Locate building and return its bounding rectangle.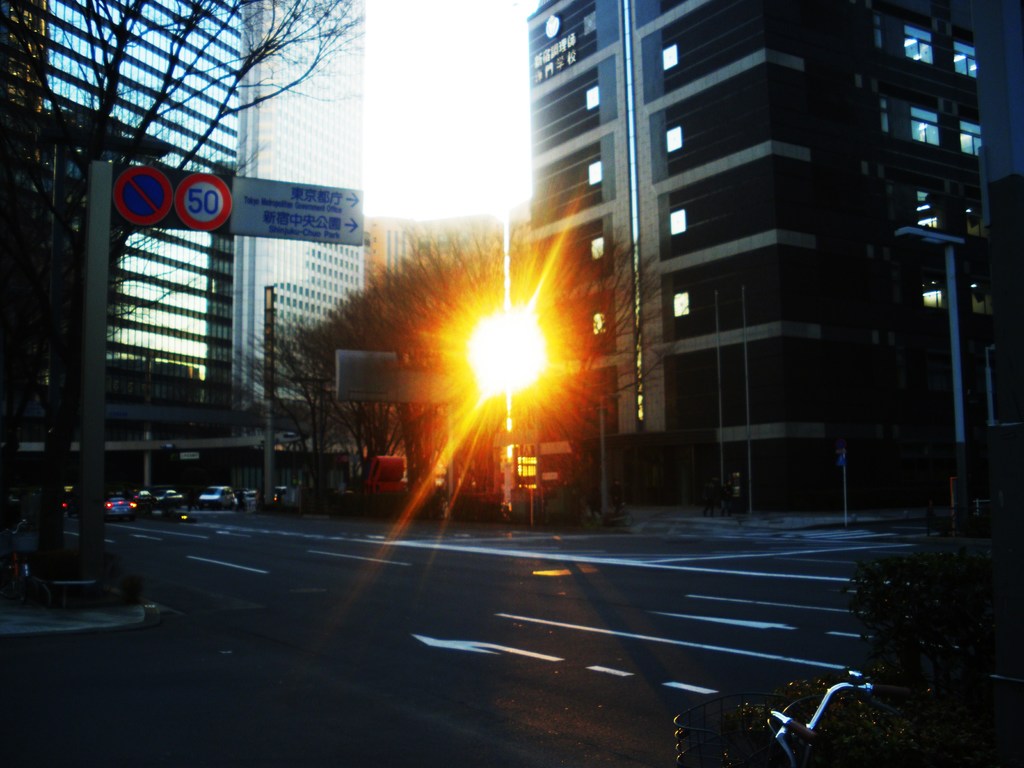
[525,0,1023,506].
